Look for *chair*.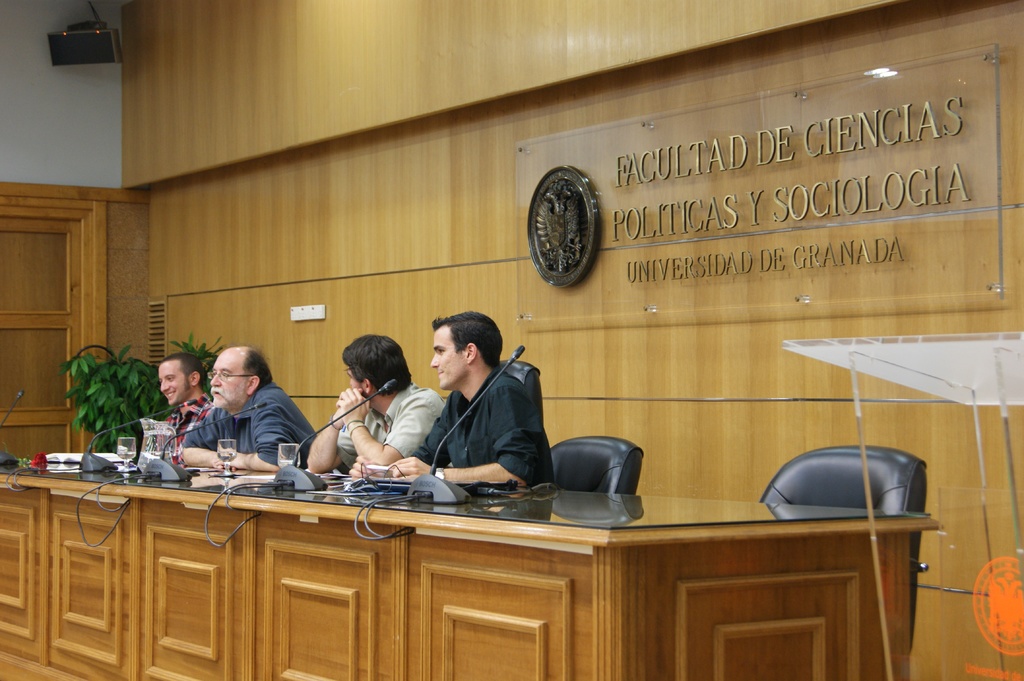
Found: <region>760, 442, 930, 652</region>.
